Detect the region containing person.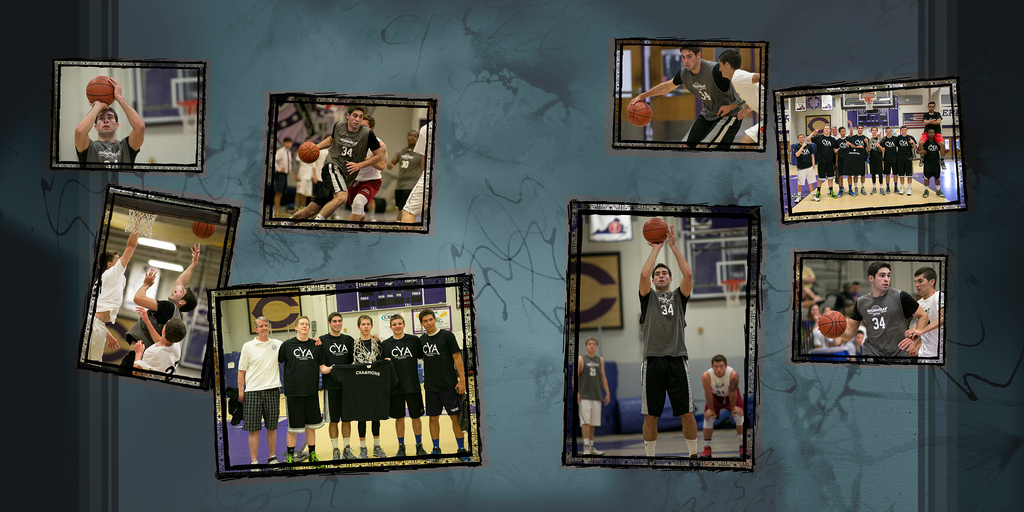
<bbox>381, 314, 426, 455</bbox>.
